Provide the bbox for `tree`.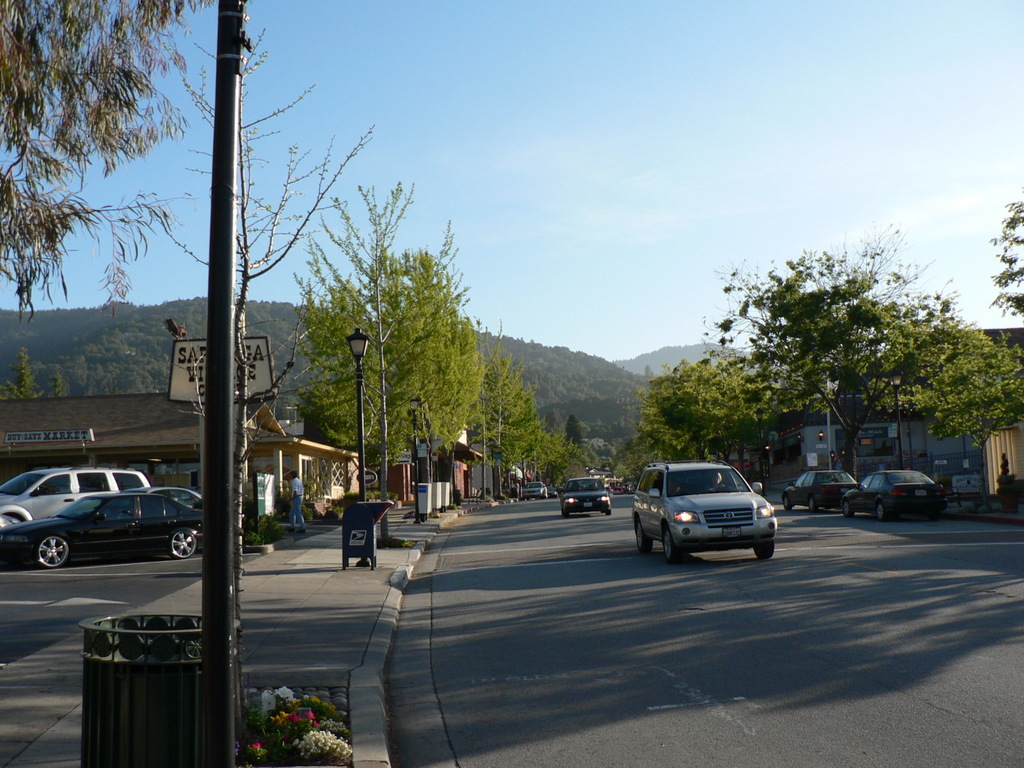
(0,0,227,325).
